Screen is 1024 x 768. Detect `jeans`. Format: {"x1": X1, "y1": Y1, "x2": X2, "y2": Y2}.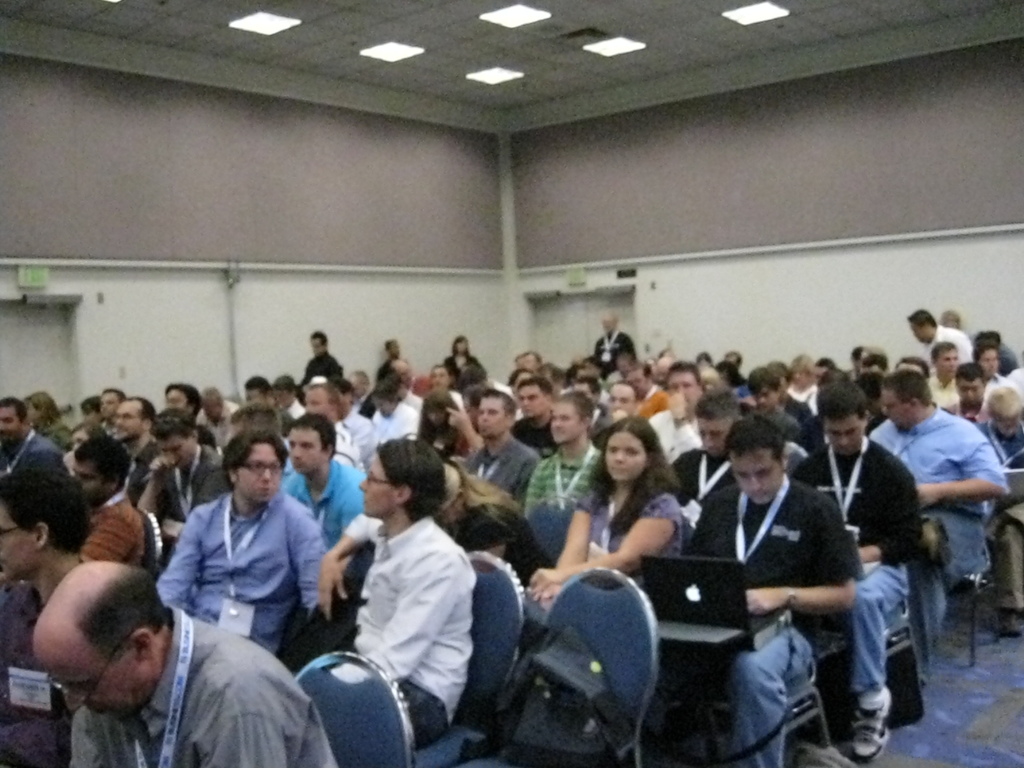
{"x1": 847, "y1": 563, "x2": 912, "y2": 689}.
